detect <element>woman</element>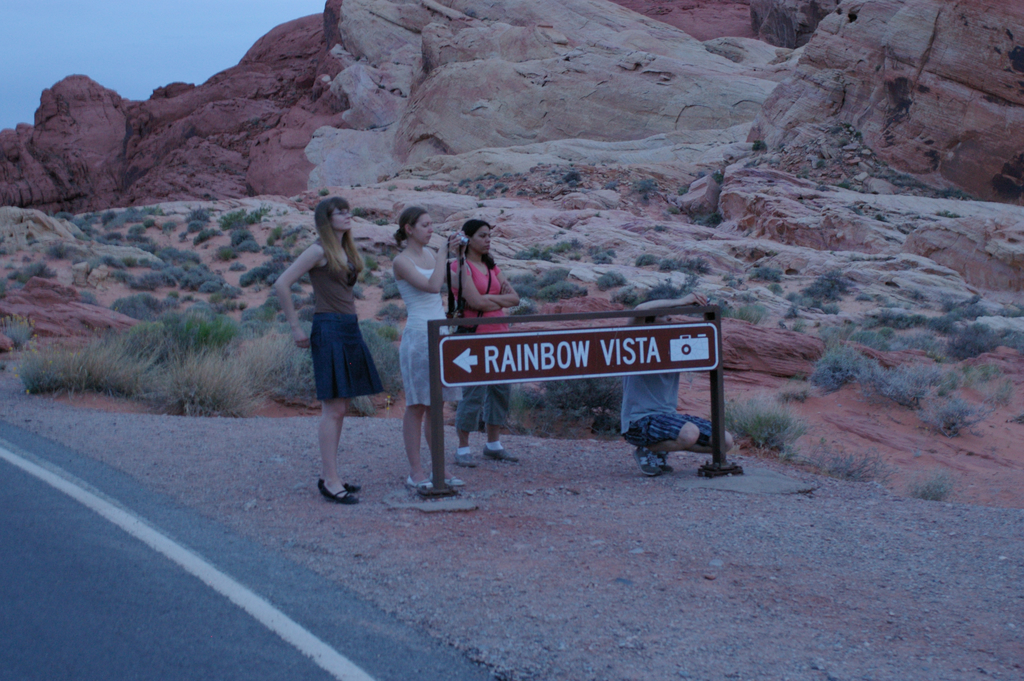
[x1=263, y1=193, x2=383, y2=477]
